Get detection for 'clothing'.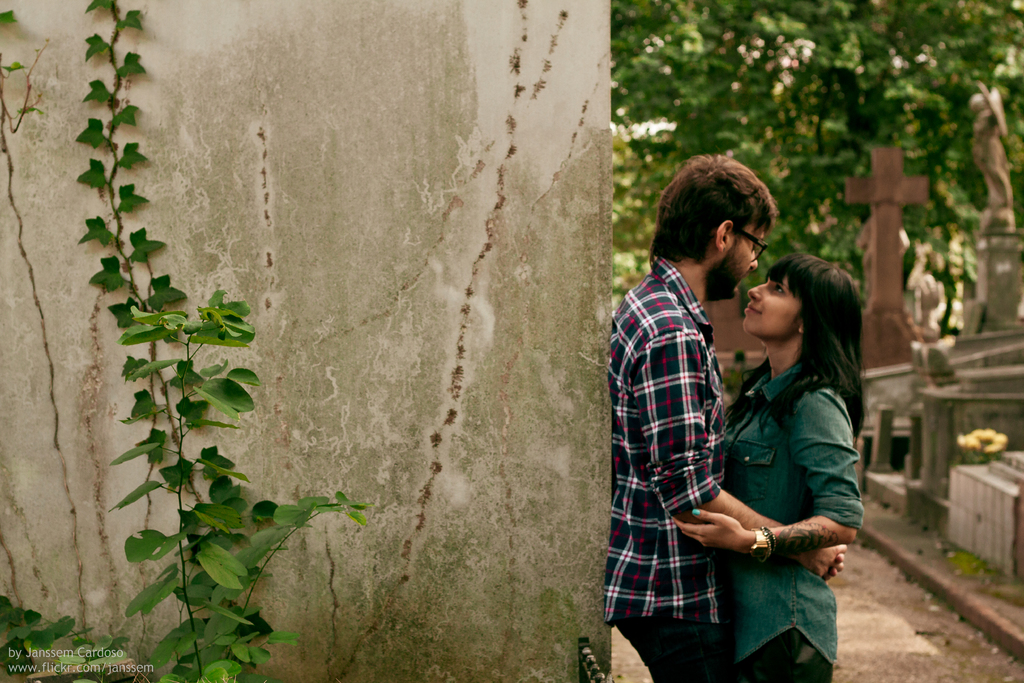
Detection: (613,200,774,658).
